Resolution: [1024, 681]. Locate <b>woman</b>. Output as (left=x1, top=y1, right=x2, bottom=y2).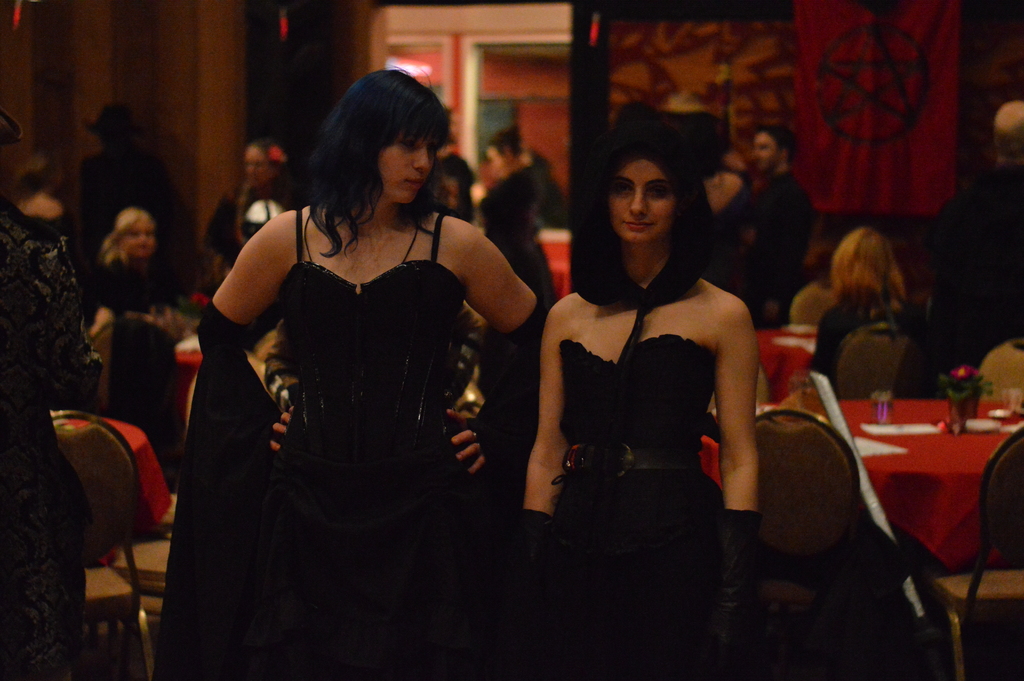
(left=522, top=119, right=760, bottom=680).
